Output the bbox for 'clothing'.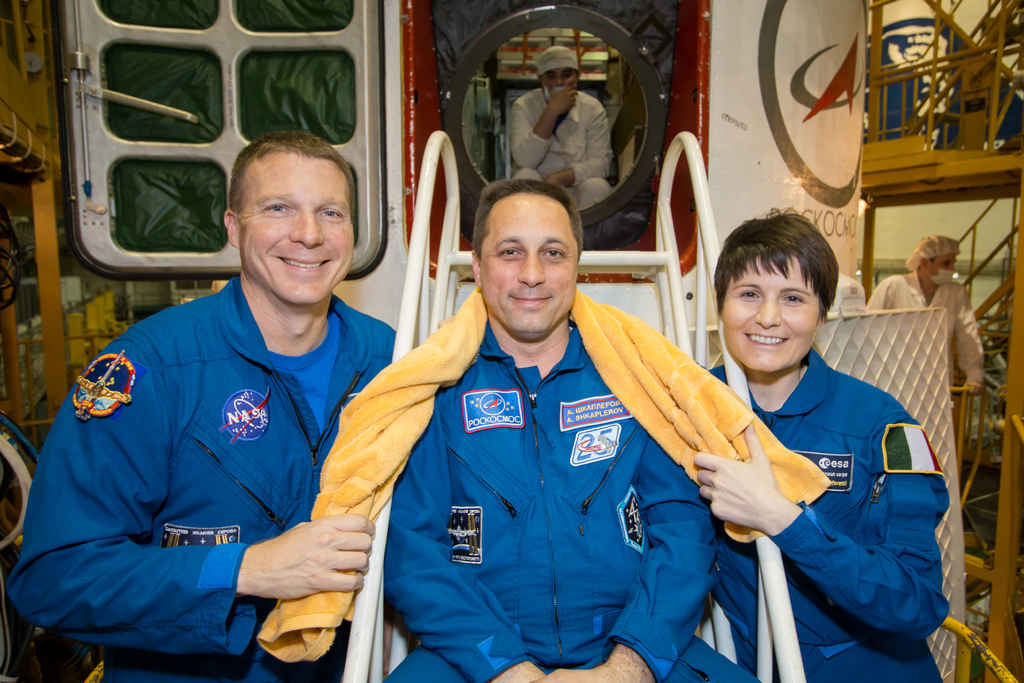
[354, 230, 744, 682].
